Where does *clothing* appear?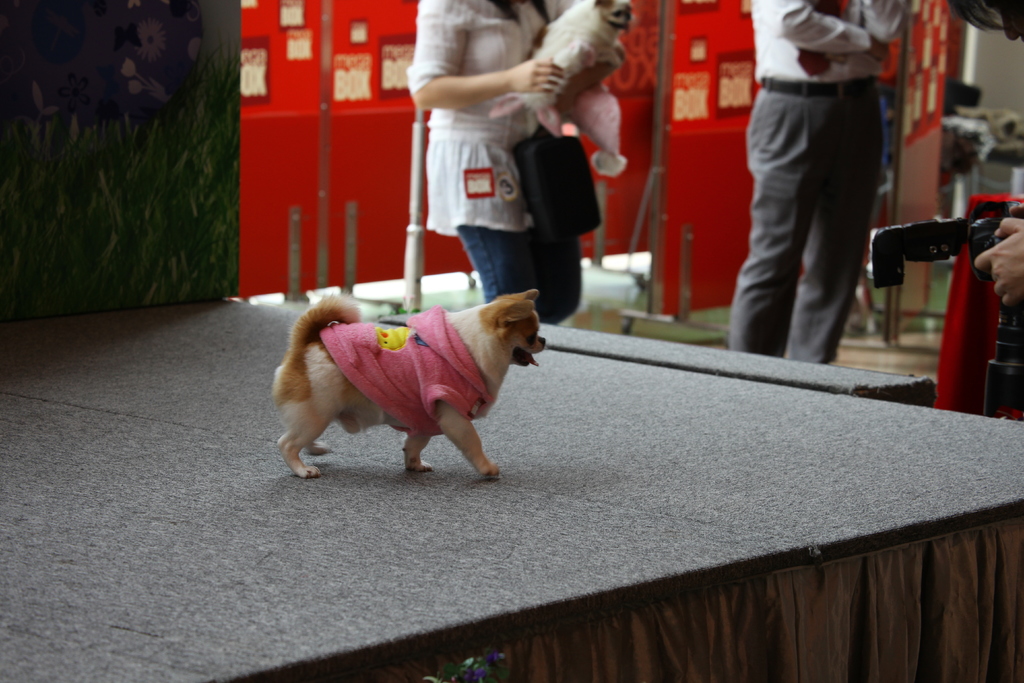
Appears at (left=742, top=0, right=895, bottom=360).
